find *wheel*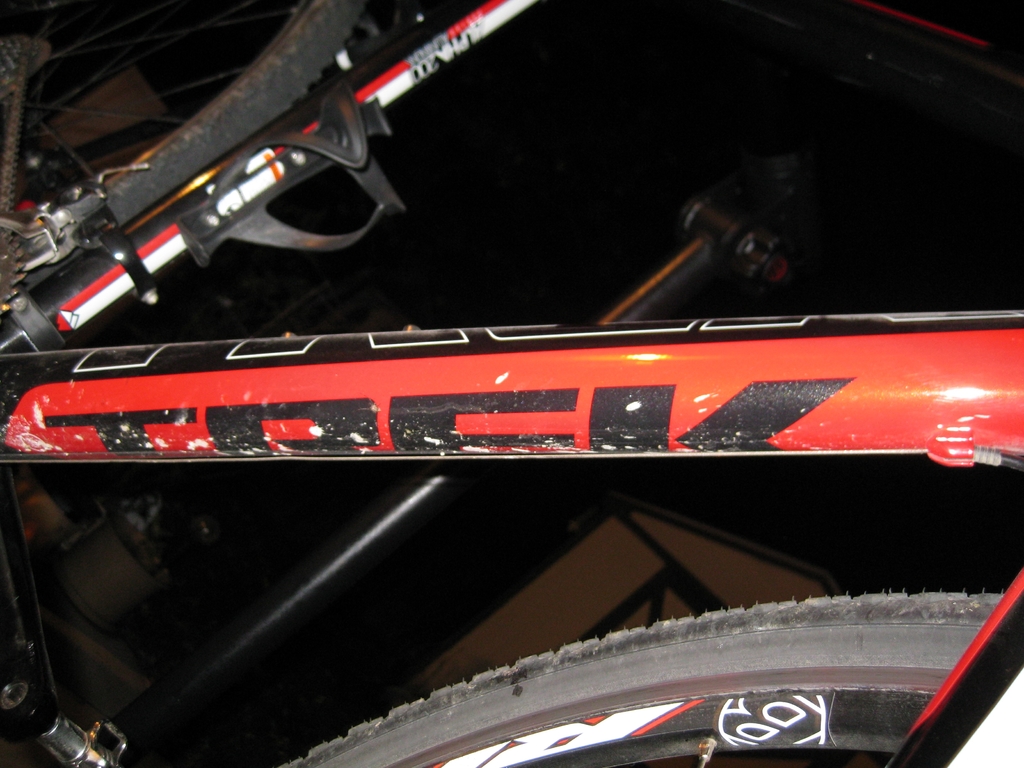
278:597:1002:767
